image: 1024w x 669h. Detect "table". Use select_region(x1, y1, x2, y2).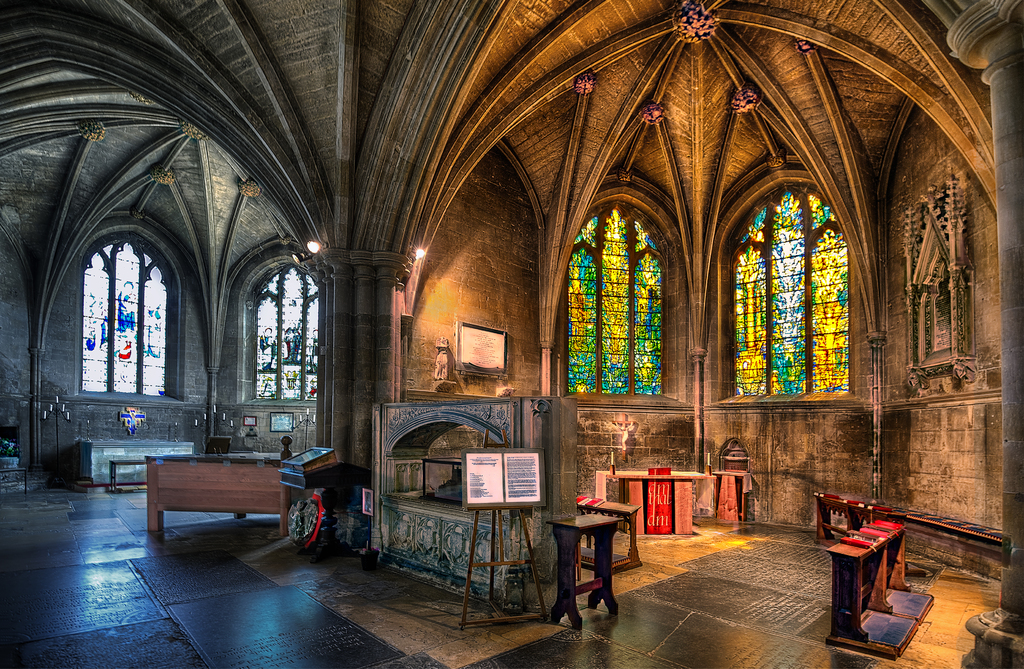
select_region(543, 504, 653, 634).
